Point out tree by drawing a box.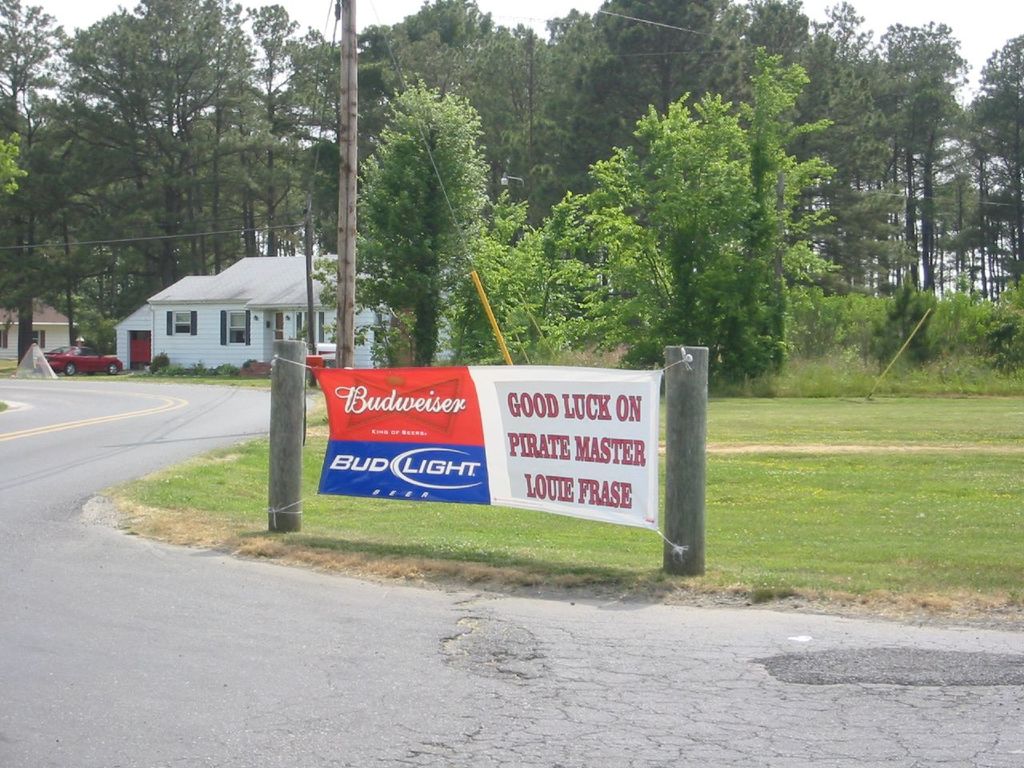
586:50:856:390.
